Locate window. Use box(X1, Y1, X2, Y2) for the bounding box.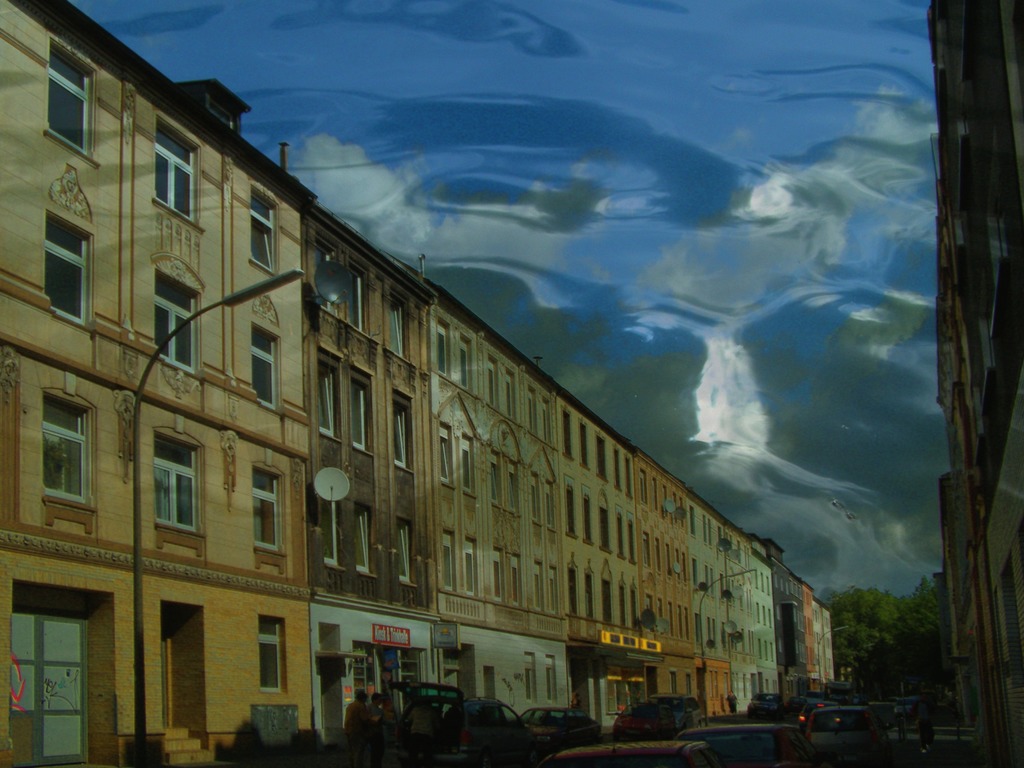
box(249, 465, 289, 573).
